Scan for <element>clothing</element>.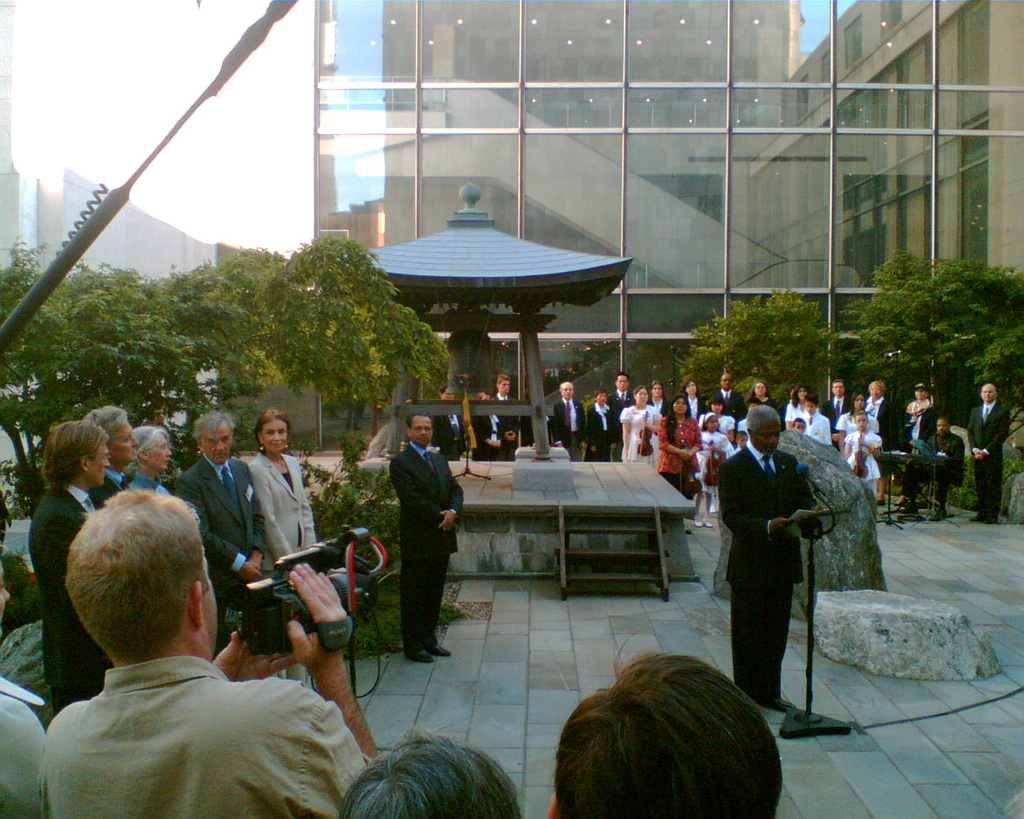
Scan result: x1=694, y1=437, x2=734, y2=513.
